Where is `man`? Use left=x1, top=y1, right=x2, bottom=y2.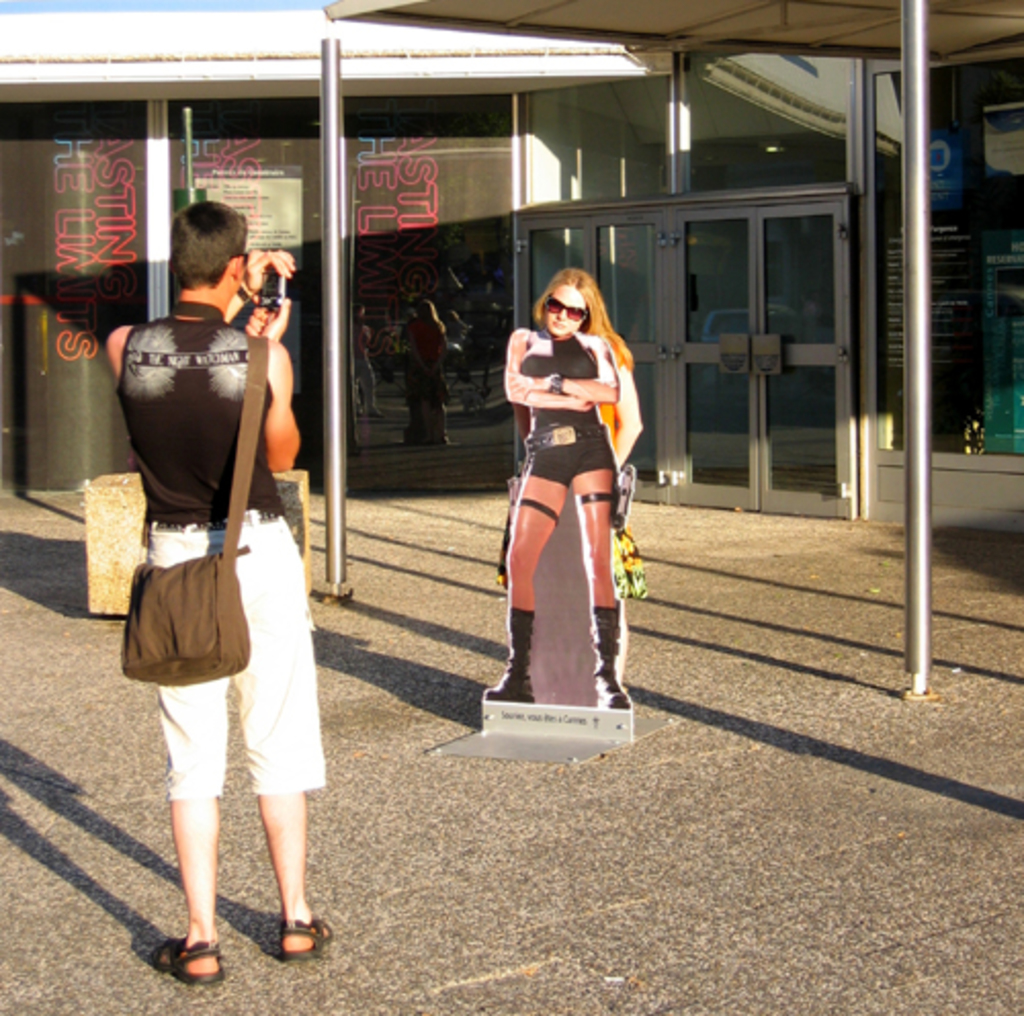
left=104, top=199, right=338, bottom=985.
